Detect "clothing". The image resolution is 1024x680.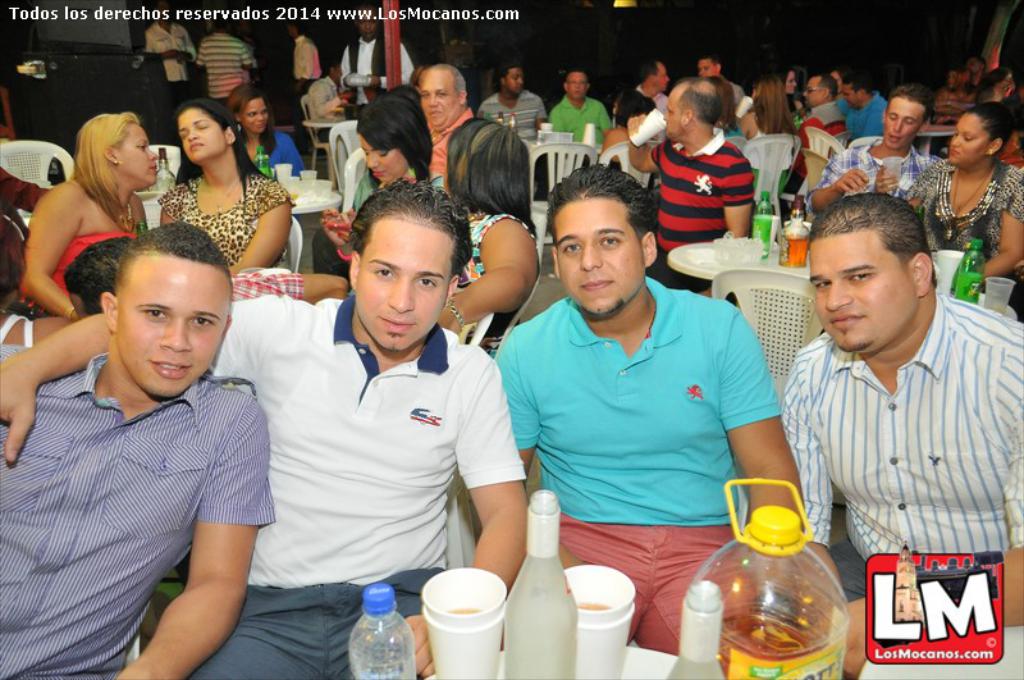
(428, 108, 472, 181).
